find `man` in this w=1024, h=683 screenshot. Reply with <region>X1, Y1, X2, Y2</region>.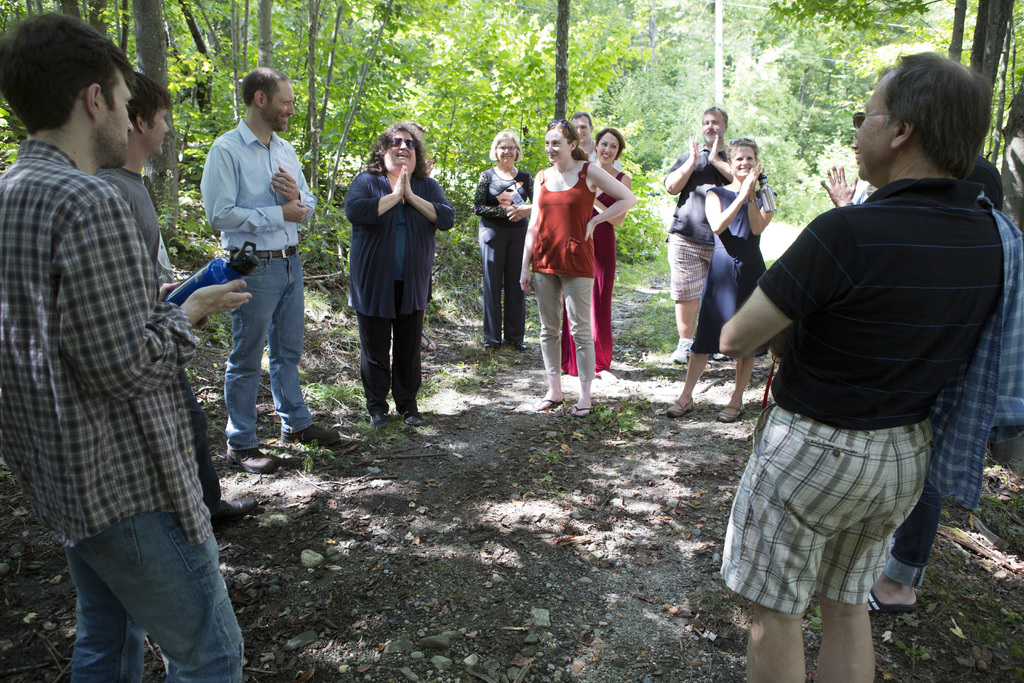
<region>194, 68, 320, 475</region>.
